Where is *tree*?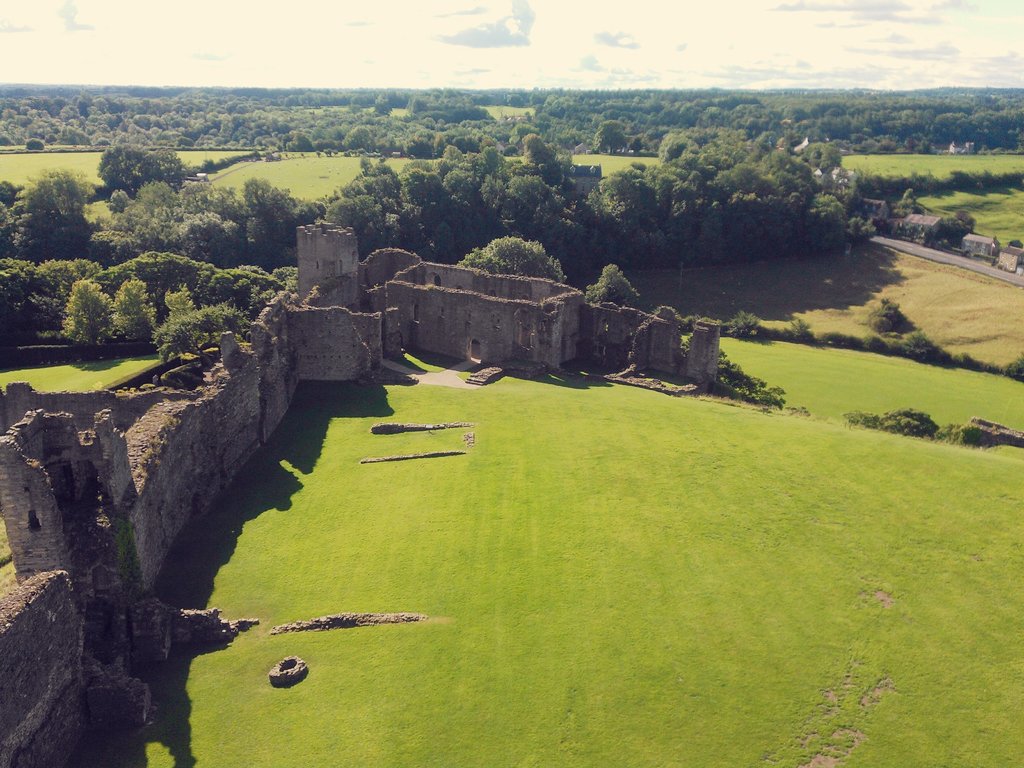
pyautogui.locateOnScreen(177, 182, 218, 219).
